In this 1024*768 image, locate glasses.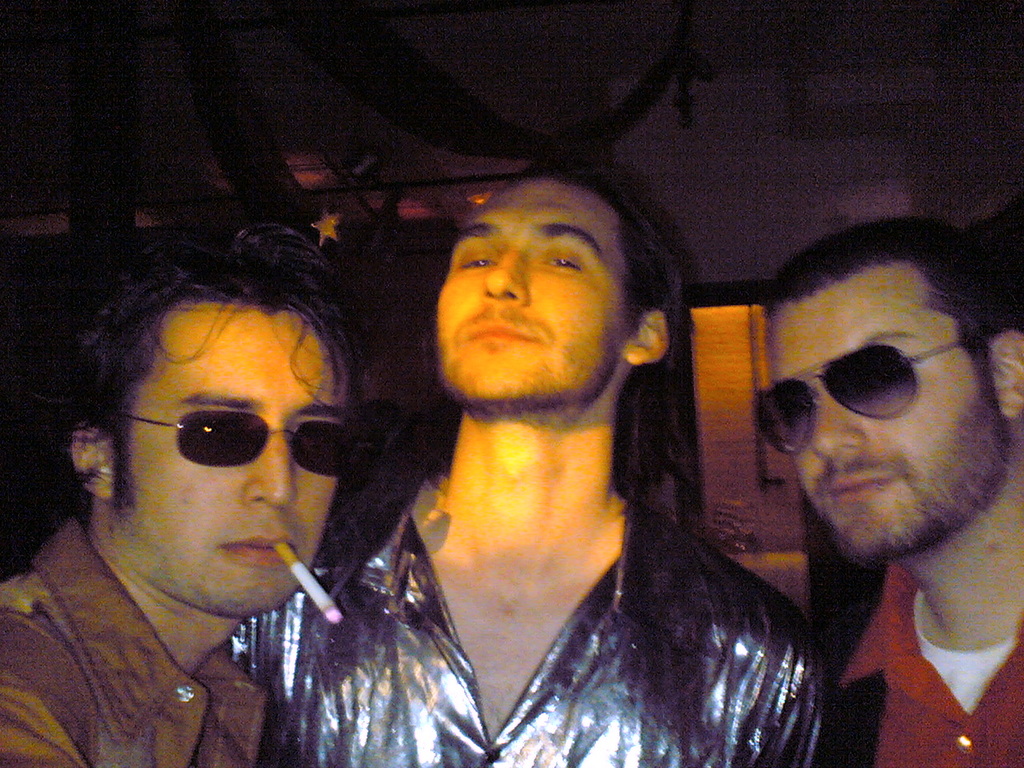
Bounding box: left=118, top=410, right=368, bottom=481.
